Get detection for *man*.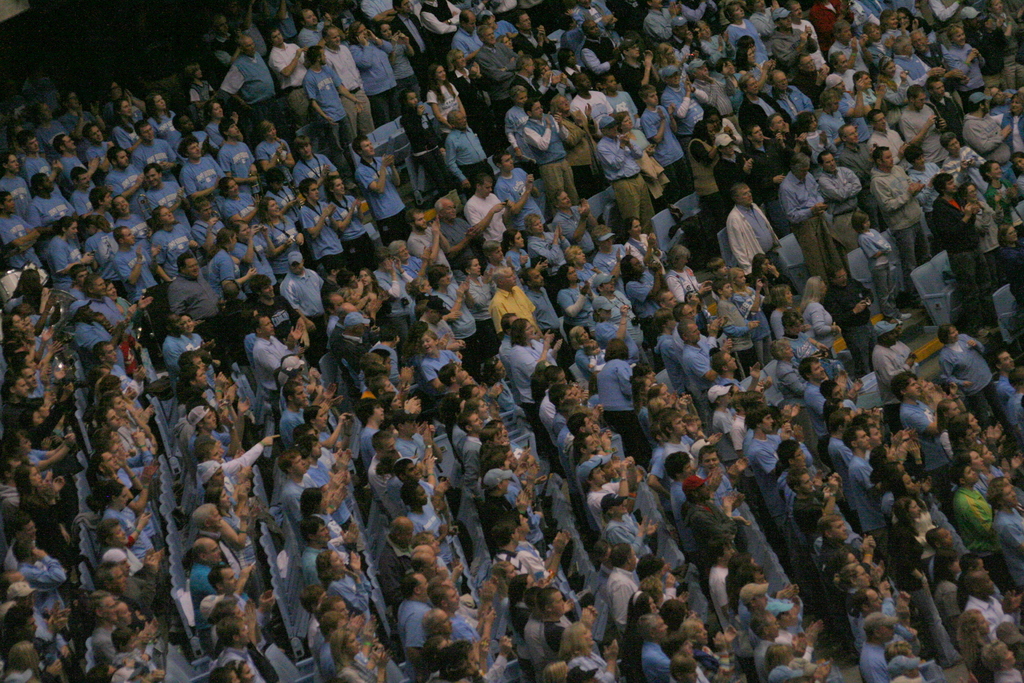
Detection: 104, 150, 152, 219.
